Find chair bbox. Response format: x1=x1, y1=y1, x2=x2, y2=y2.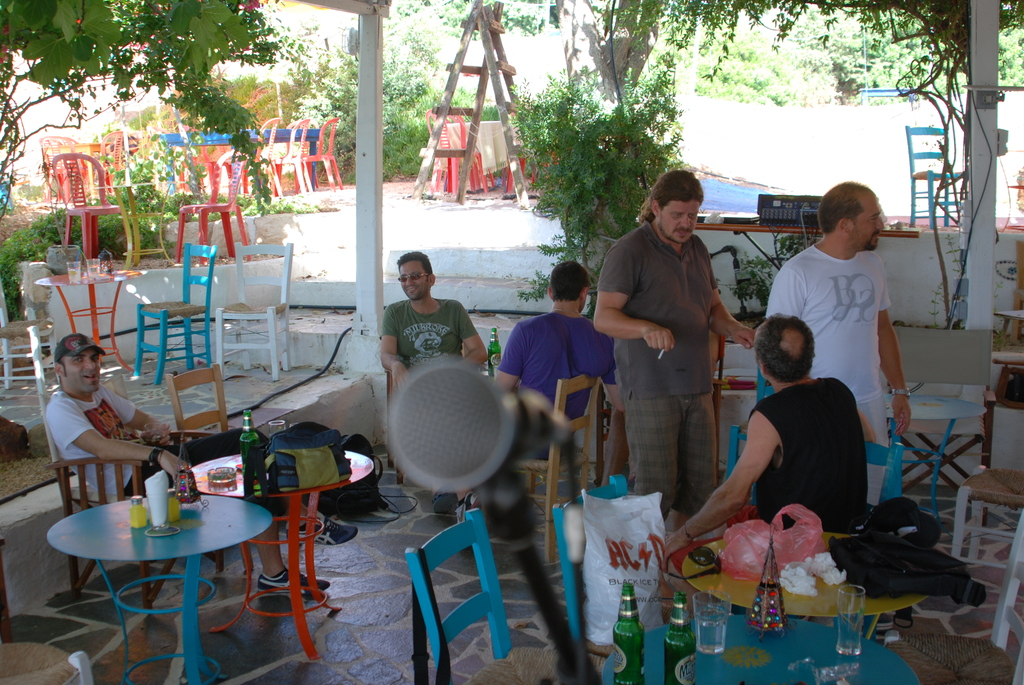
x1=426, y1=108, x2=488, y2=197.
